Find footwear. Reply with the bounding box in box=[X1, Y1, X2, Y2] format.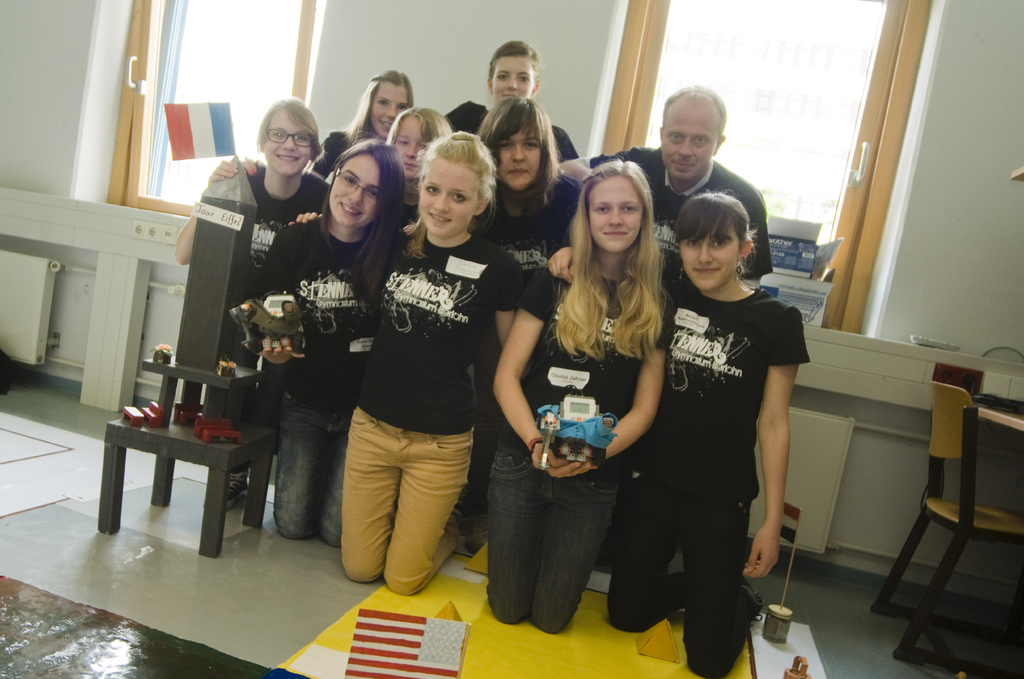
box=[466, 512, 486, 554].
